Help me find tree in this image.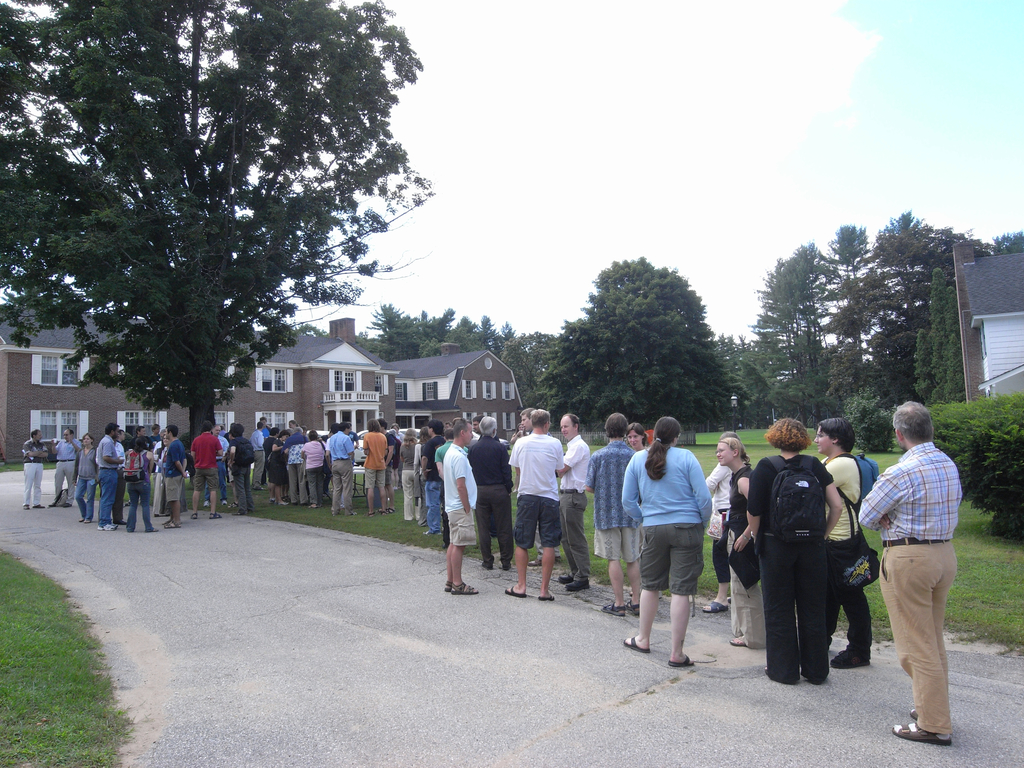
Found it: 425:305:545:362.
